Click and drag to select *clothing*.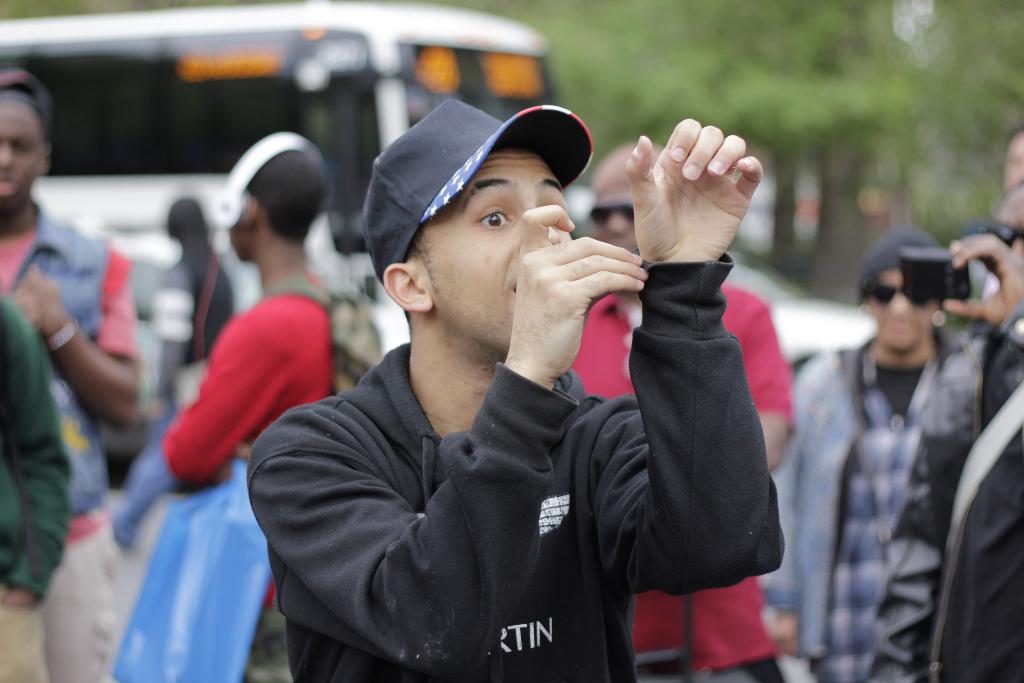
Selection: [758, 335, 970, 682].
